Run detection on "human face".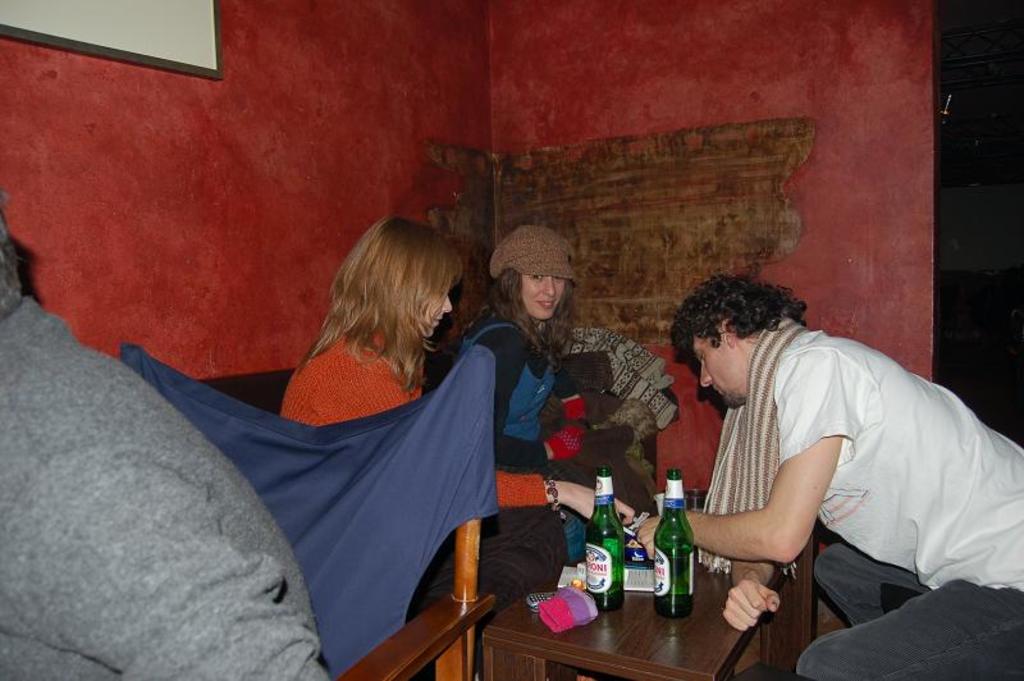
Result: BBox(424, 275, 457, 333).
